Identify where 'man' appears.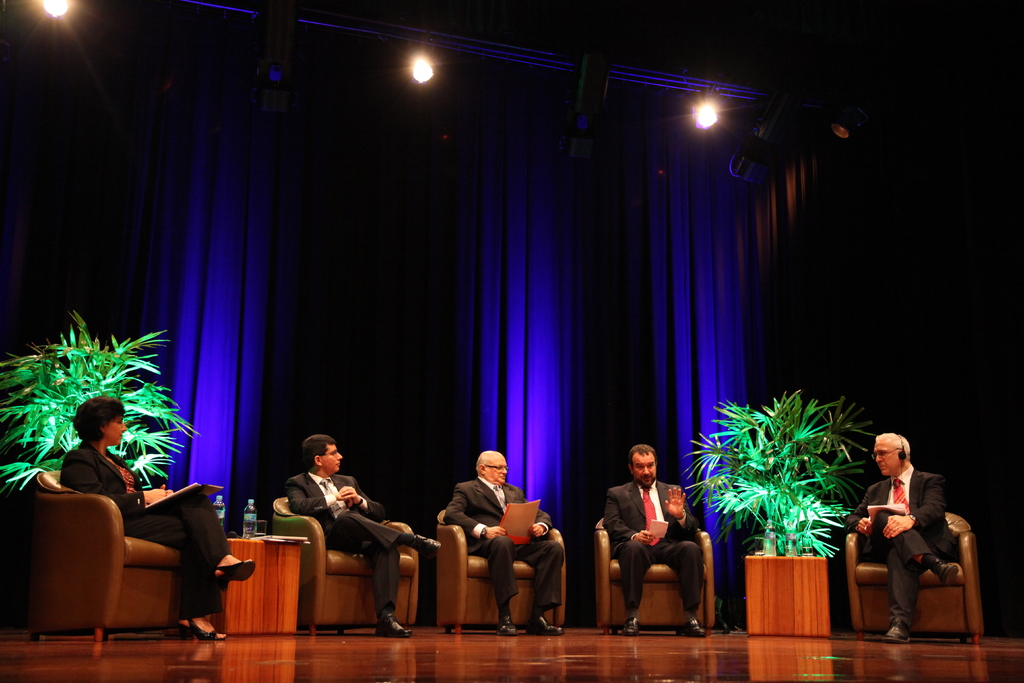
Appears at left=602, top=441, right=707, bottom=631.
